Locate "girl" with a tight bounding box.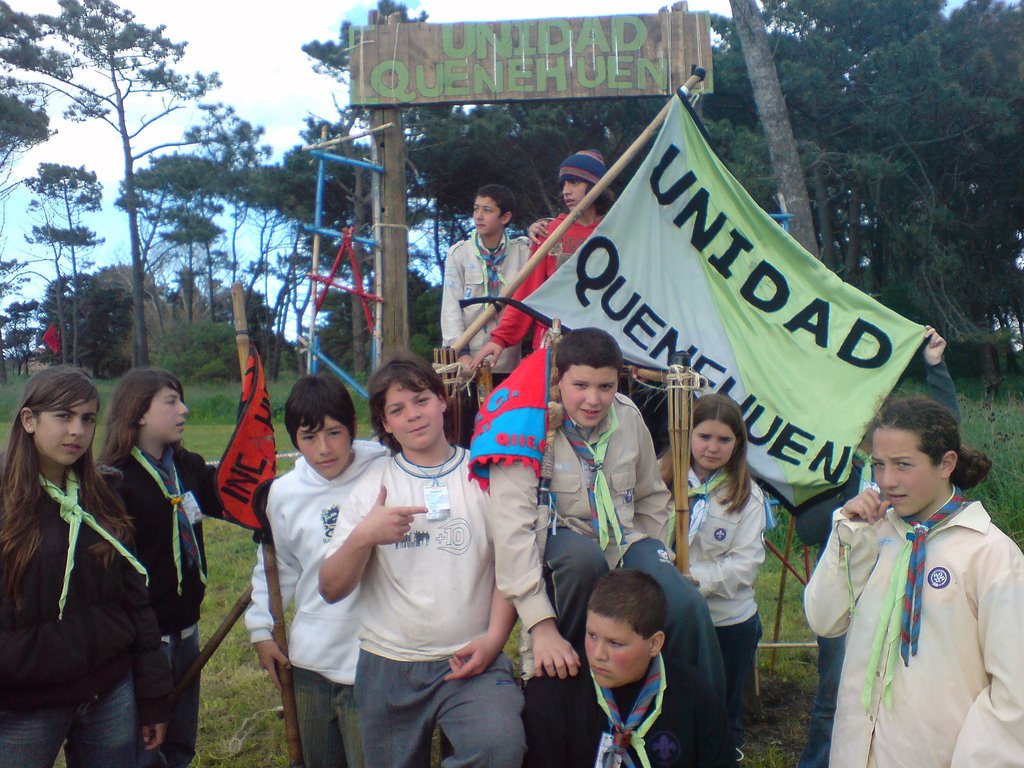
(left=800, top=388, right=1023, bottom=767).
